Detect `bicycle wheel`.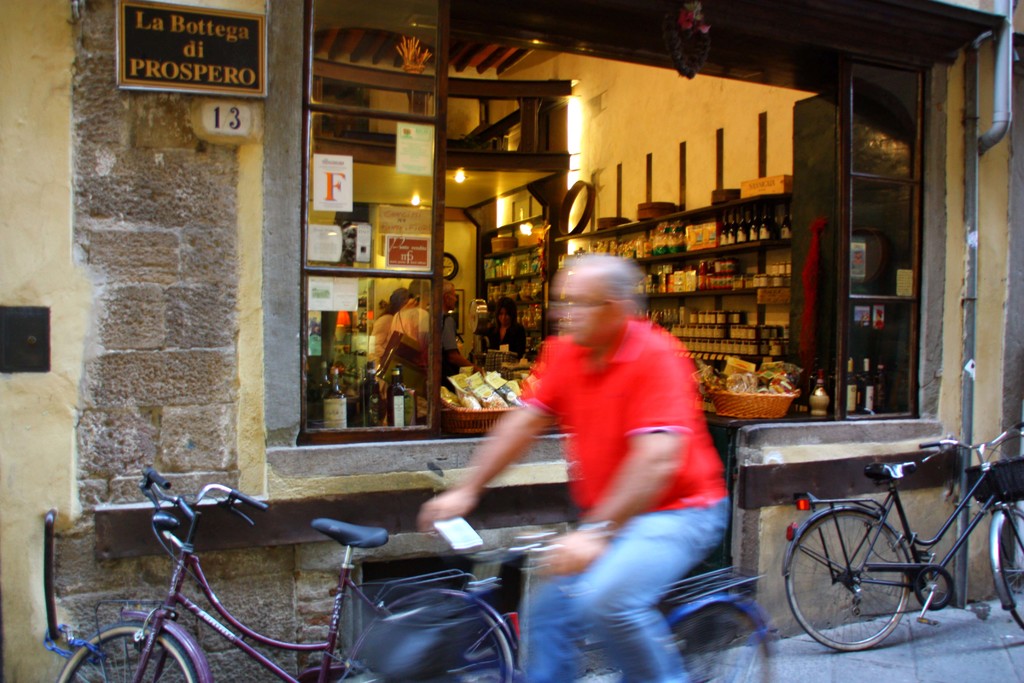
Detected at 56 620 205 682.
